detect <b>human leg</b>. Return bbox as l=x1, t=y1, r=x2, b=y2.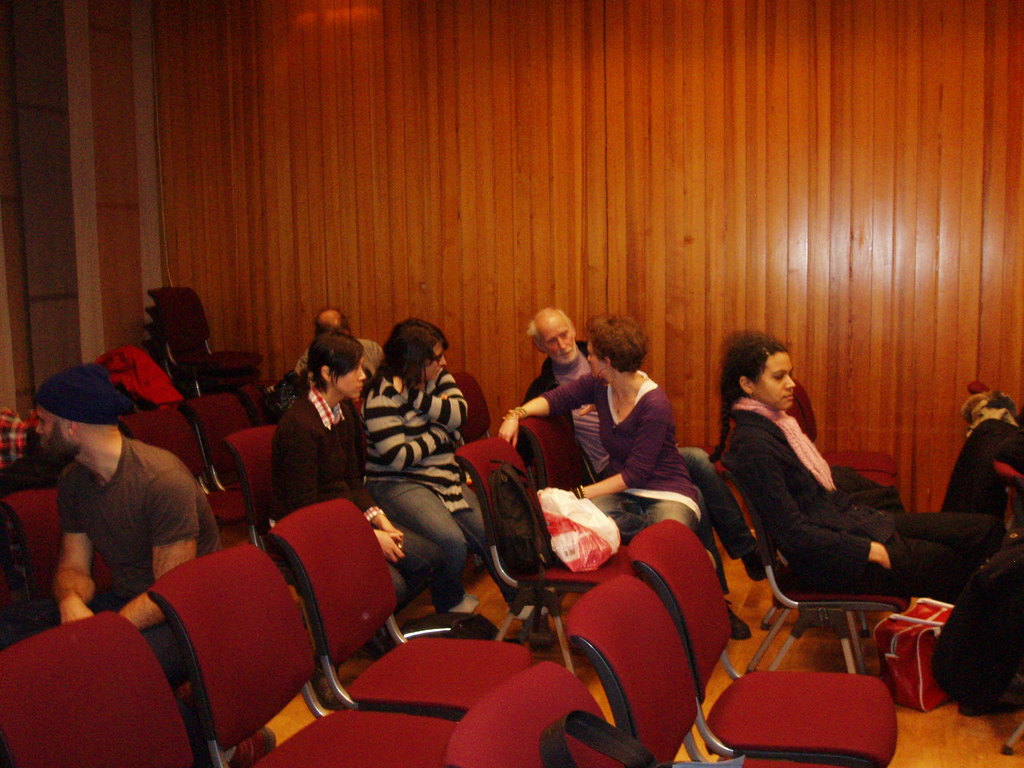
l=369, t=565, r=409, b=655.
